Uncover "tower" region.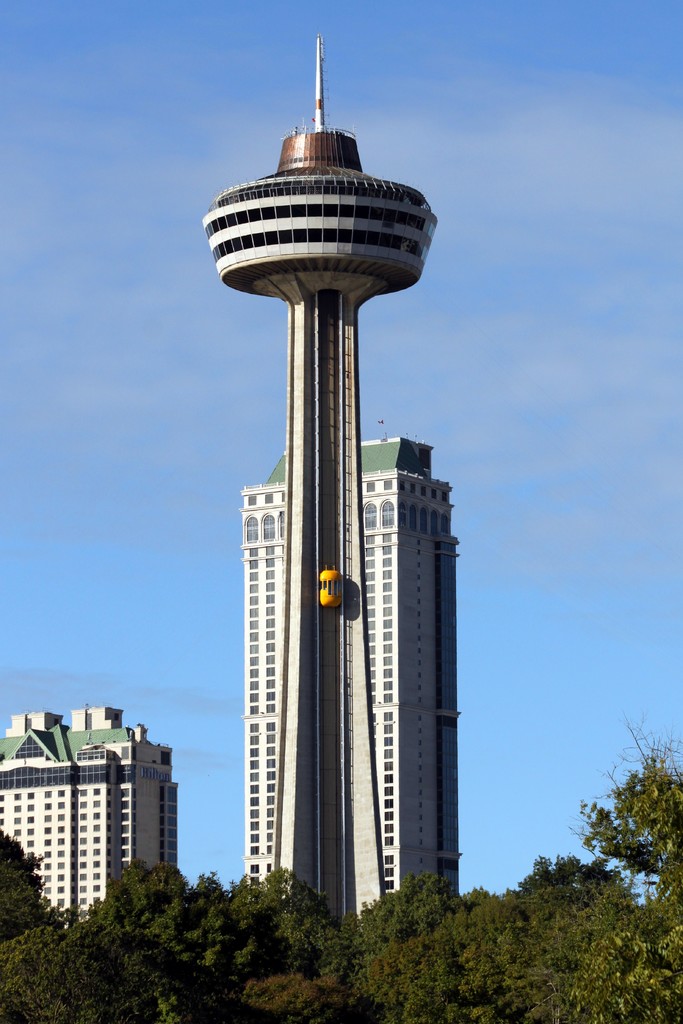
Uncovered: rect(239, 426, 470, 888).
